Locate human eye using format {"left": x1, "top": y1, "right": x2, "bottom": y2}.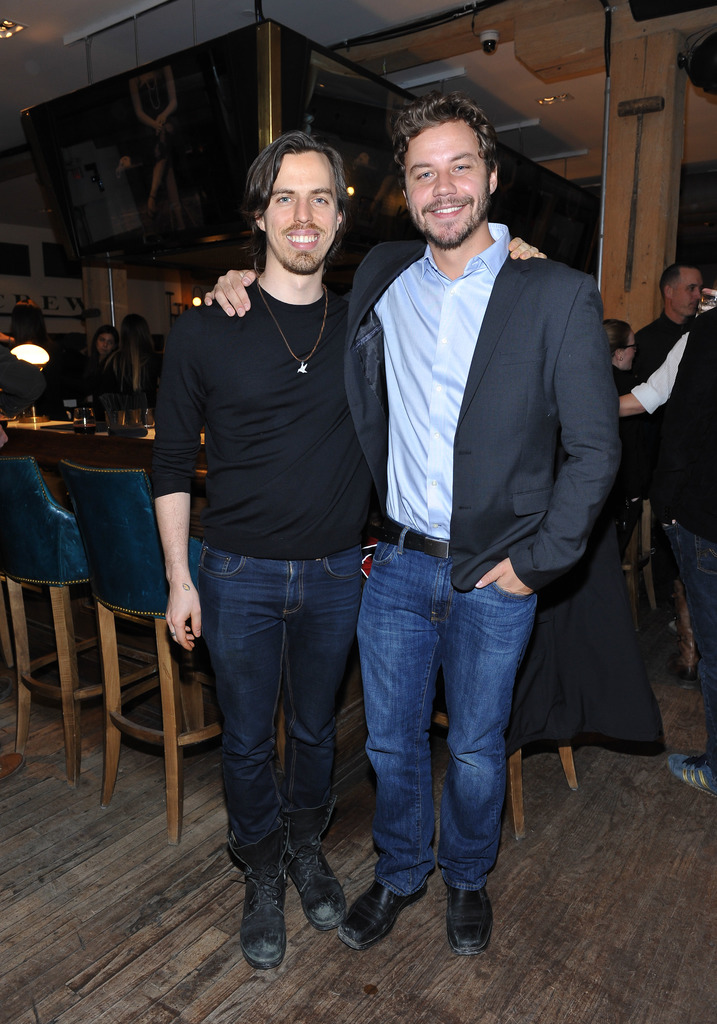
{"left": 99, "top": 338, "right": 104, "bottom": 342}.
